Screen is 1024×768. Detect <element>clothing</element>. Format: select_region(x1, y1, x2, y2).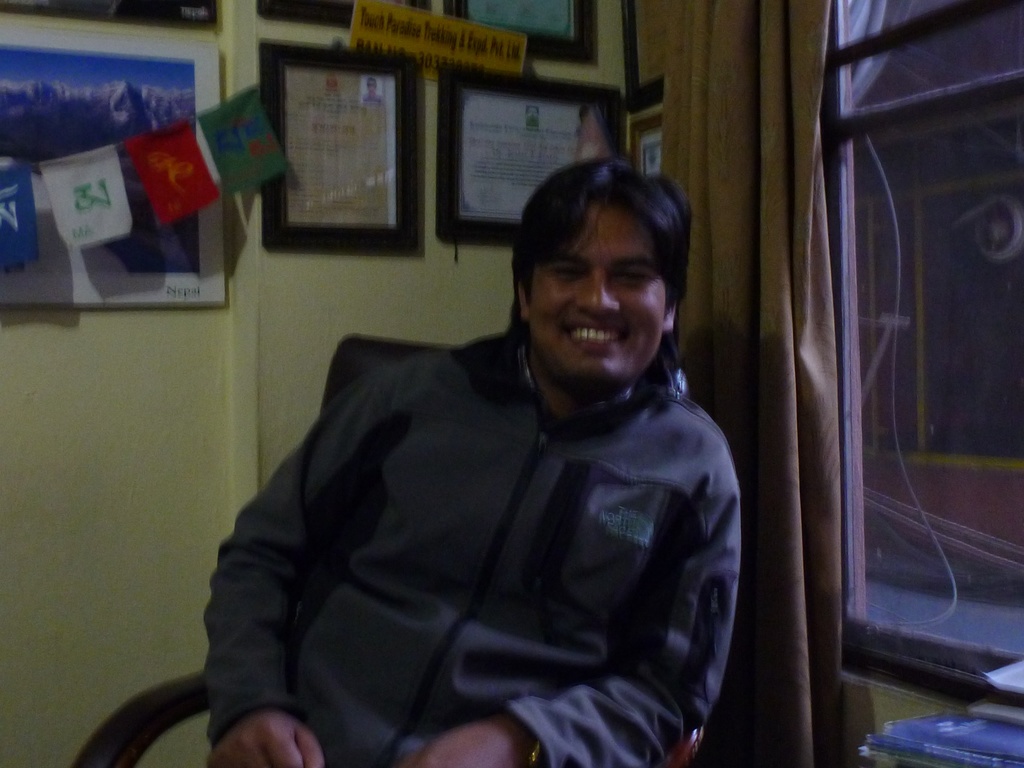
select_region(188, 276, 777, 767).
